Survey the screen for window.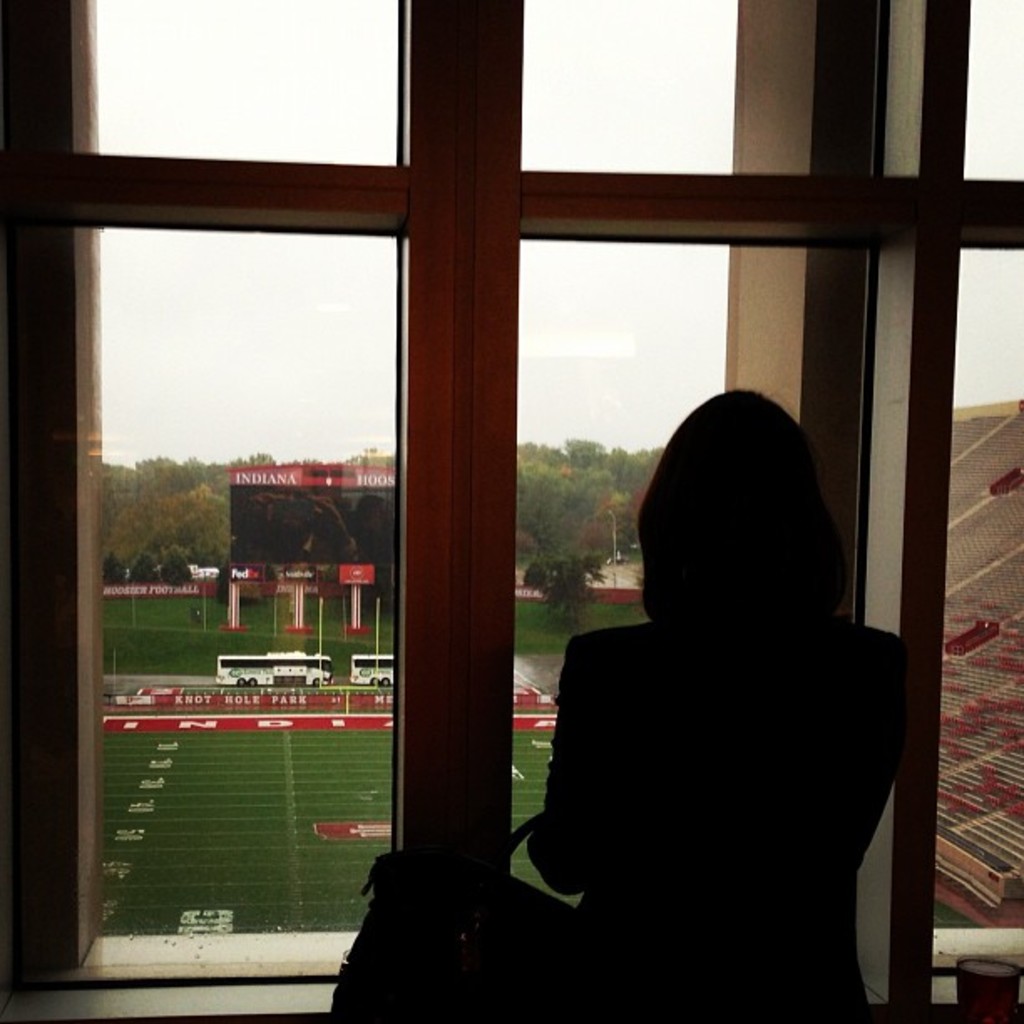
Survey found: BBox(0, 0, 1022, 1022).
